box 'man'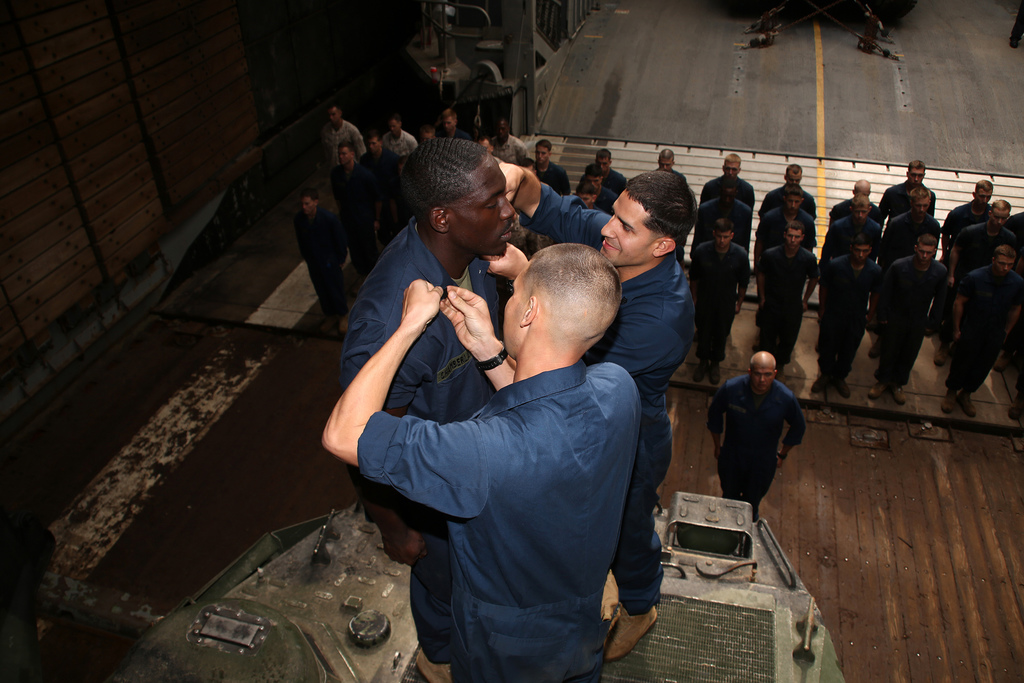
[488,124,527,170]
